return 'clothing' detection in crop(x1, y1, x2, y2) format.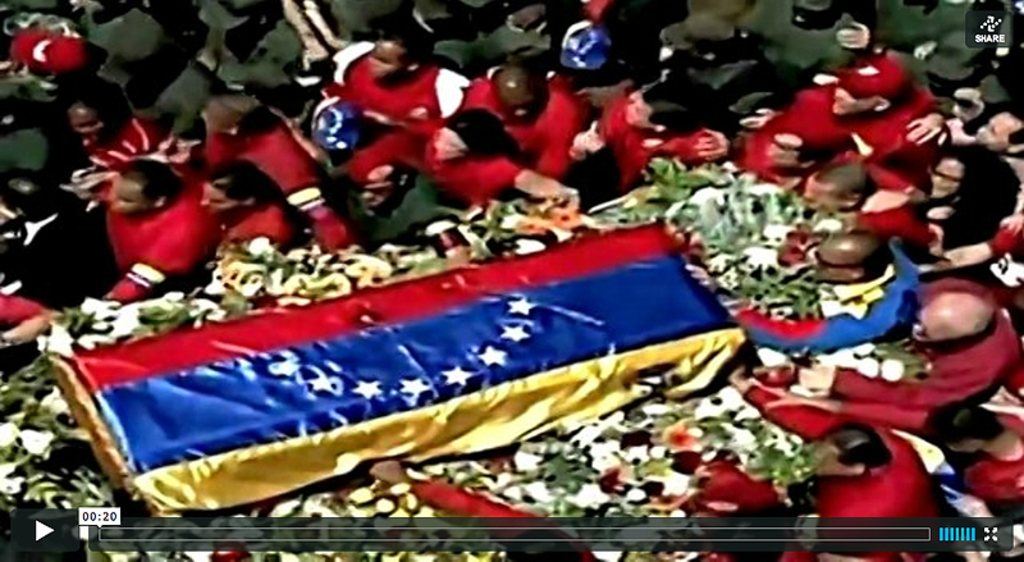
crop(585, 84, 733, 179).
